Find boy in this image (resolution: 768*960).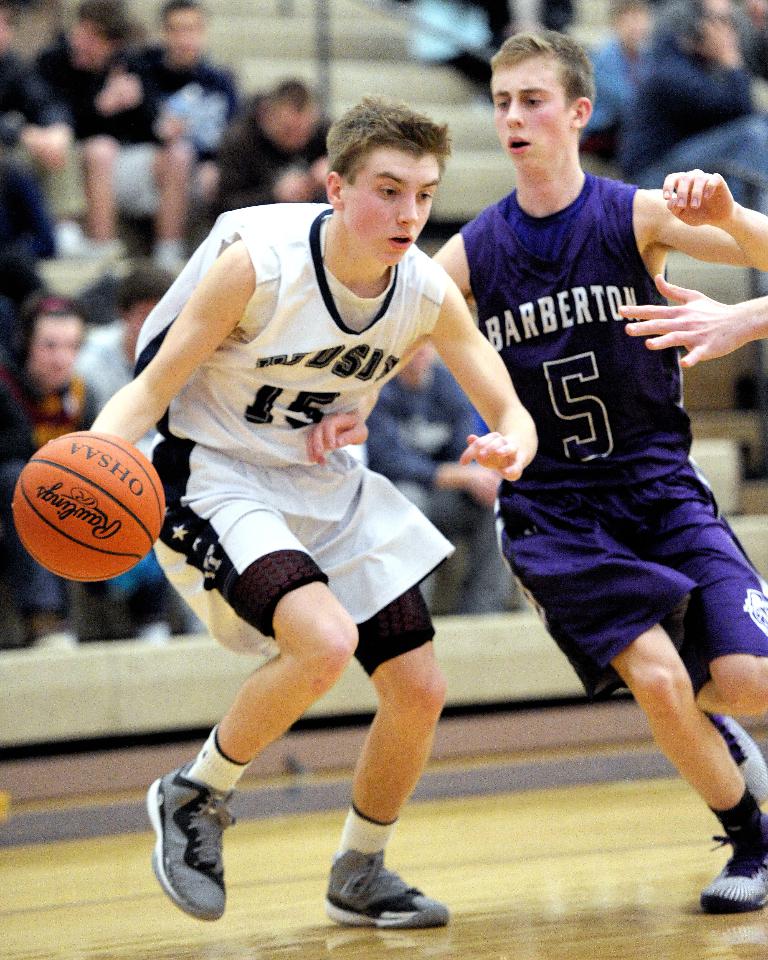
rect(301, 26, 767, 912).
